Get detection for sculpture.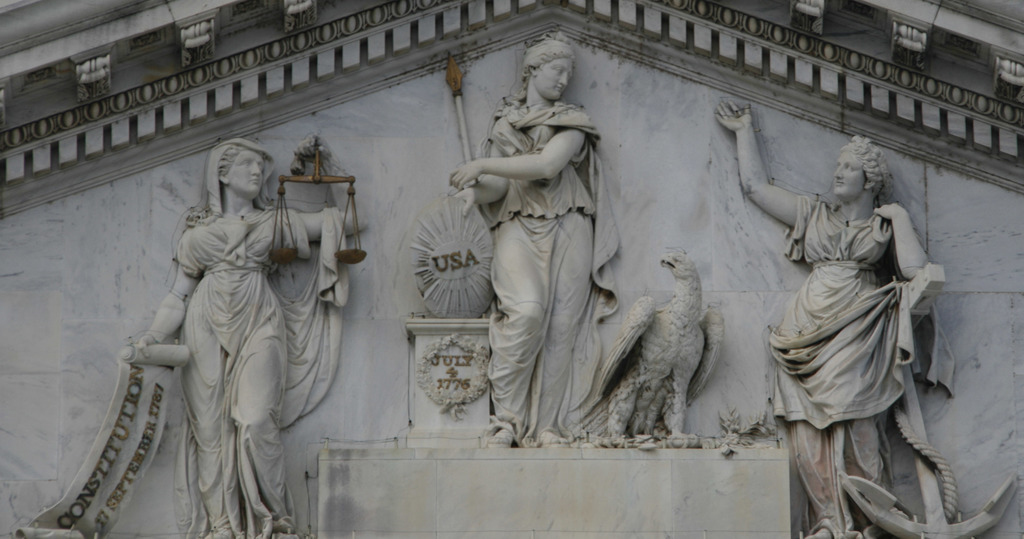
Detection: Rect(593, 246, 730, 447).
